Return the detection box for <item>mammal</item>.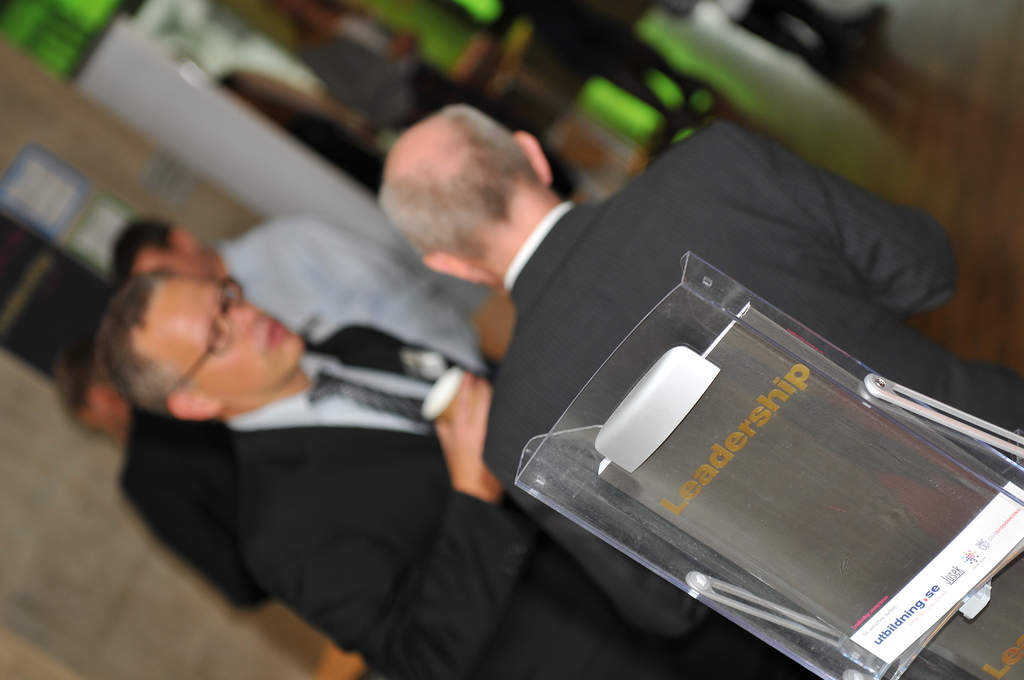
371:104:1023:679.
